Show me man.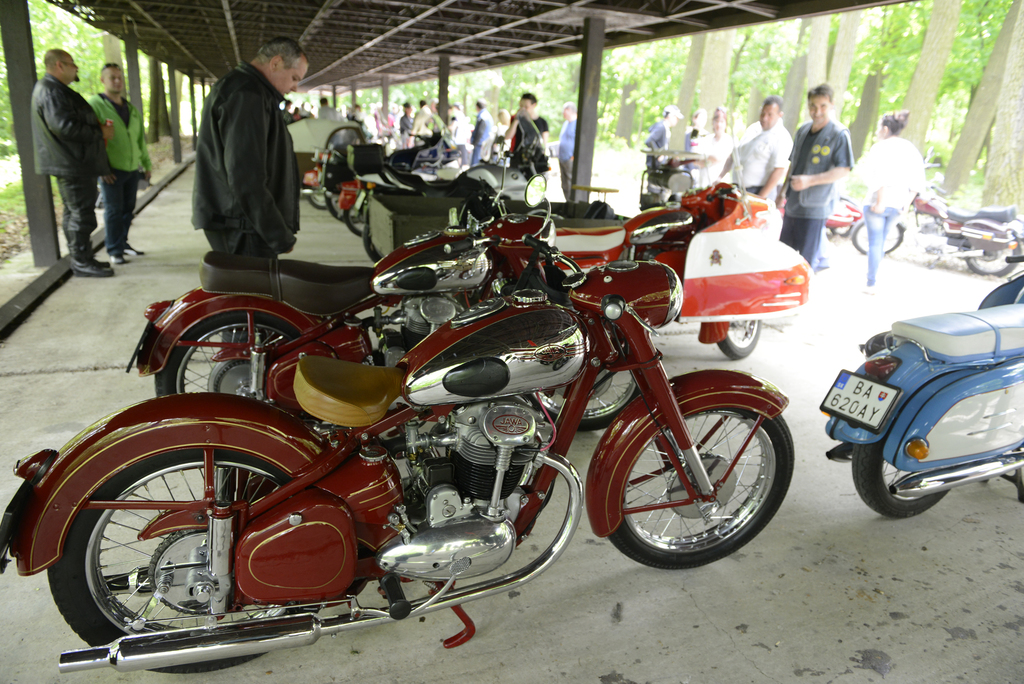
man is here: bbox=(774, 84, 855, 270).
